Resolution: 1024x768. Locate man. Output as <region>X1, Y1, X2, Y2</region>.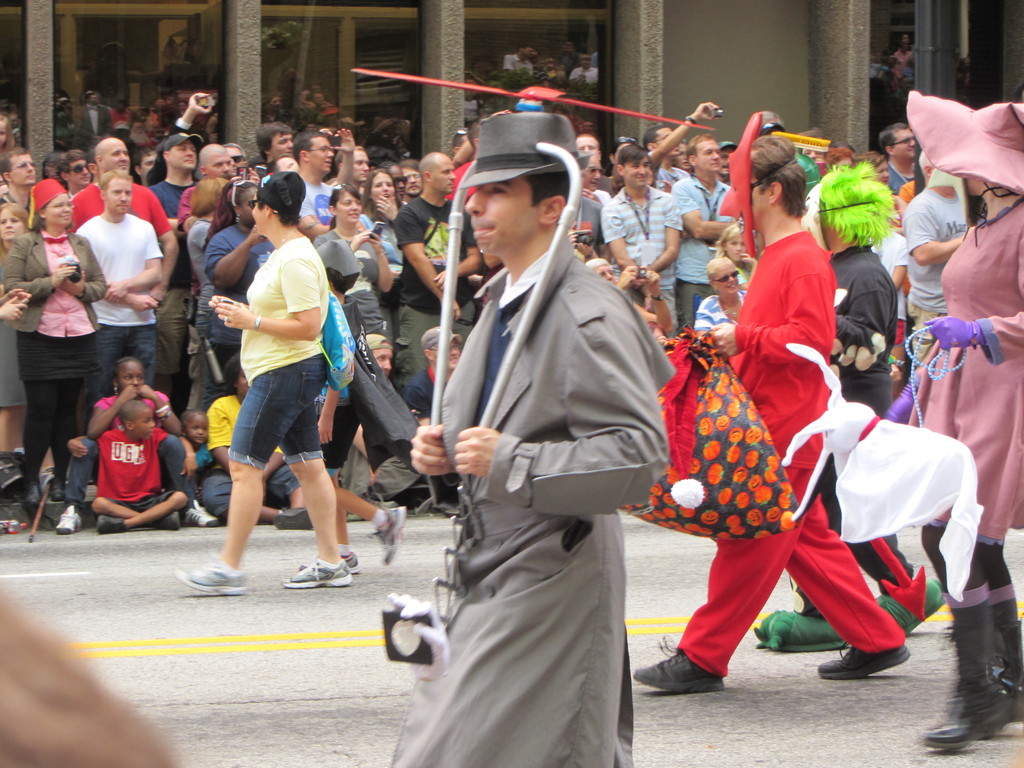
<region>902, 150, 973, 376</region>.
